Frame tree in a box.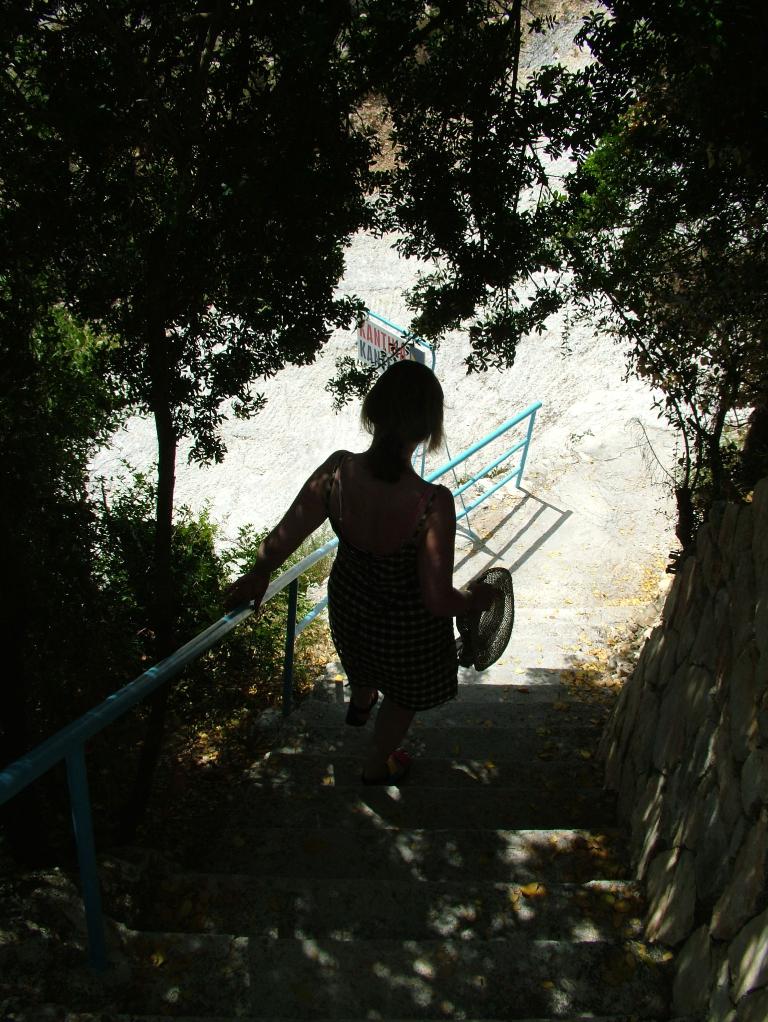
bbox=(0, 3, 379, 533).
